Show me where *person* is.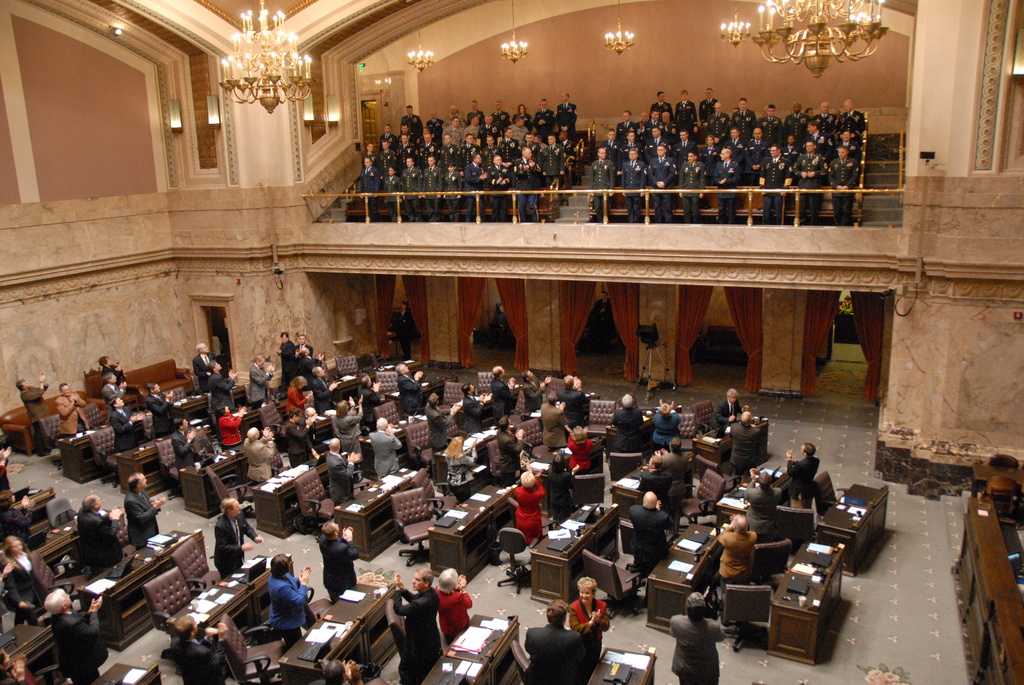
*person* is at [left=191, top=344, right=217, bottom=390].
